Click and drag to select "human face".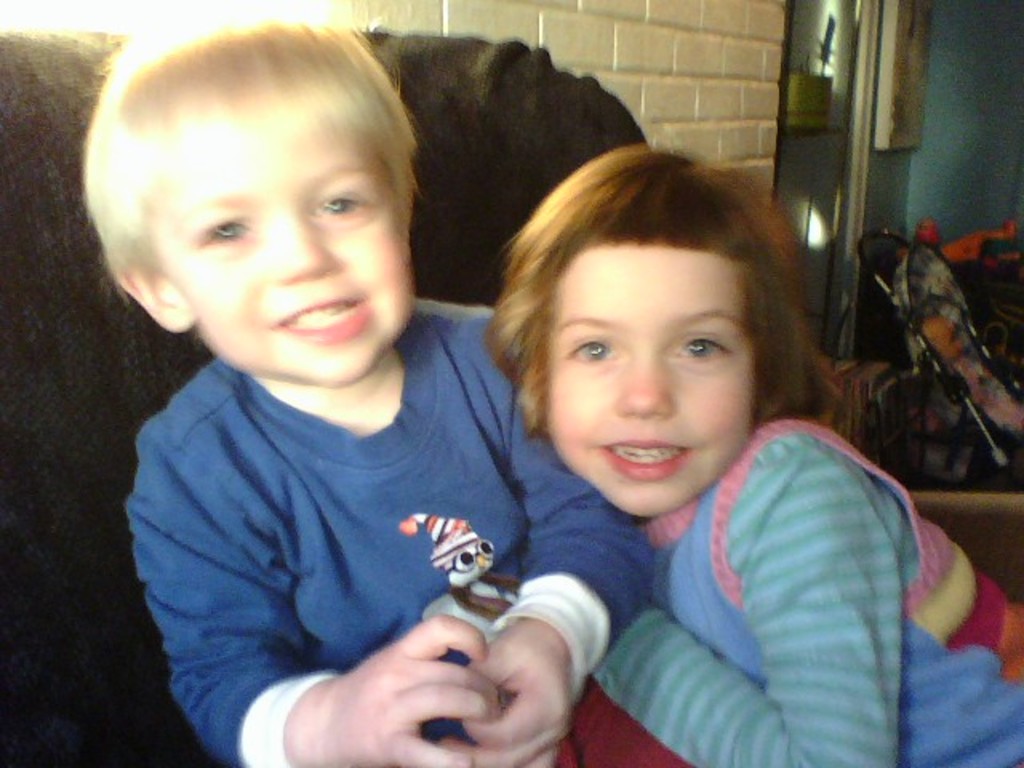
Selection: Rect(547, 240, 787, 517).
